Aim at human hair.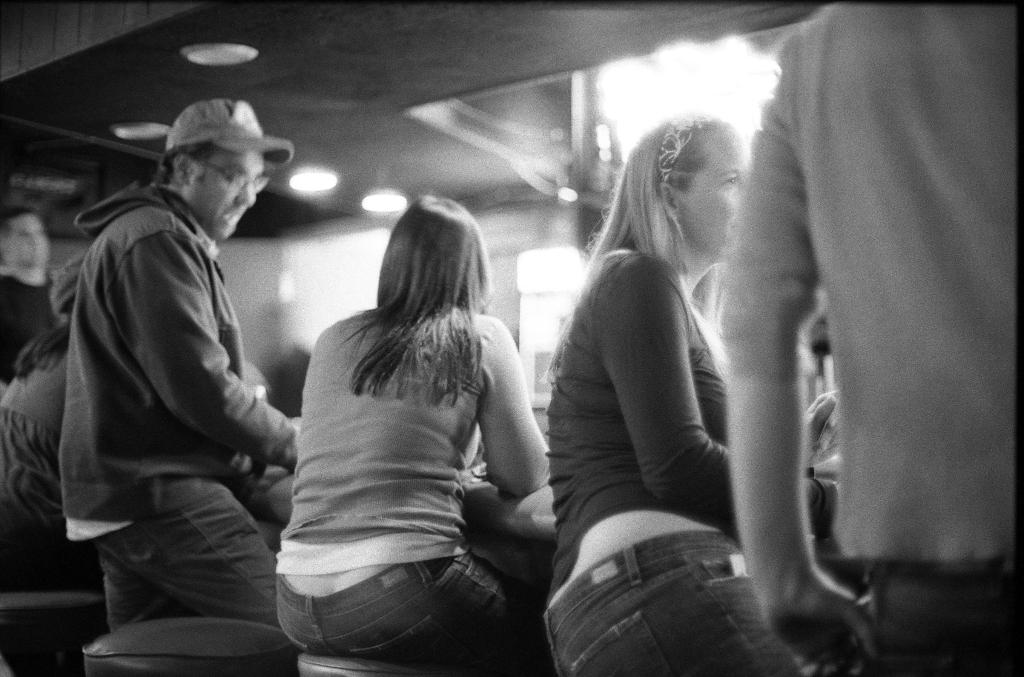
Aimed at {"left": 1, "top": 205, "right": 38, "bottom": 265}.
